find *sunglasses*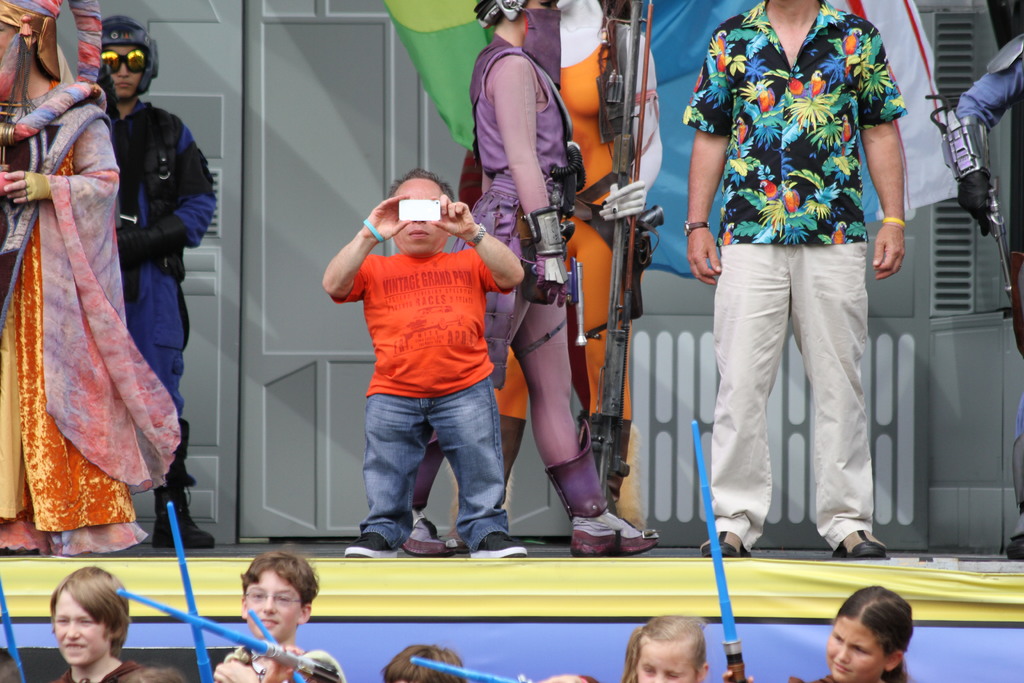
box=[97, 51, 154, 73]
